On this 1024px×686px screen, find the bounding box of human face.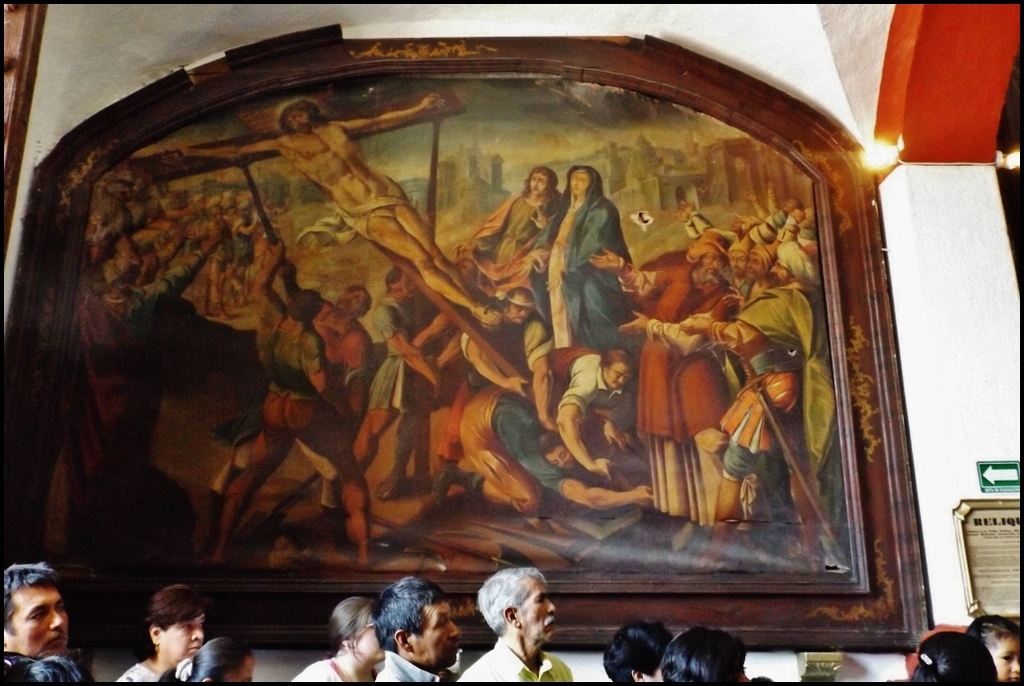
Bounding box: detection(517, 295, 531, 320).
